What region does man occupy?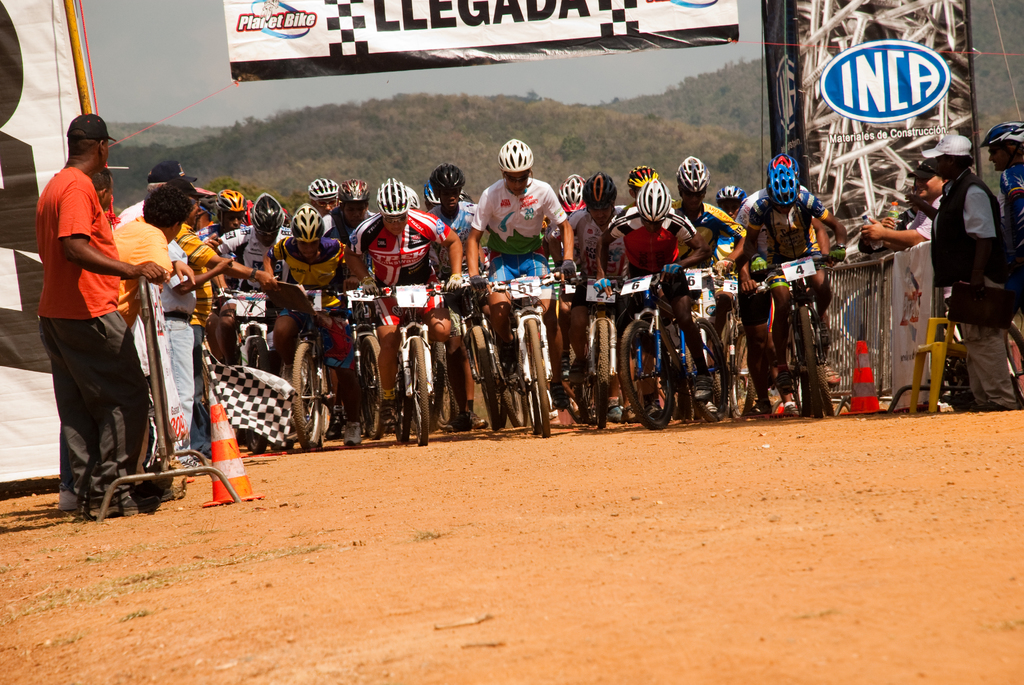
262 203 354 421.
